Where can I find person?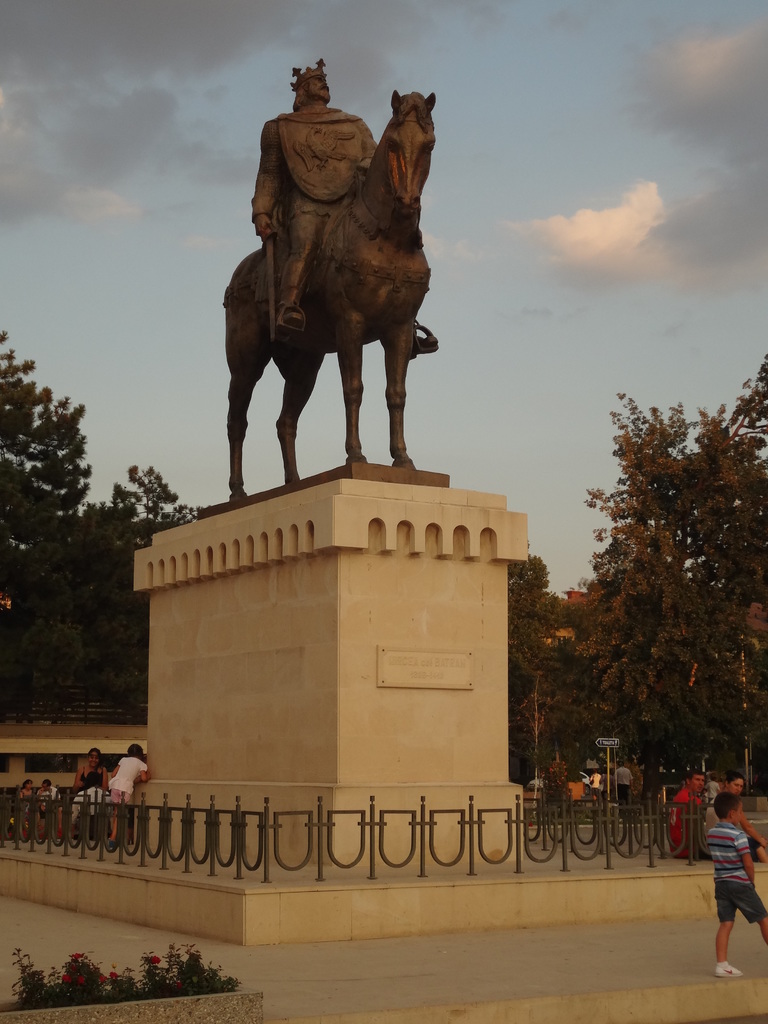
You can find it at BBox(72, 746, 109, 785).
